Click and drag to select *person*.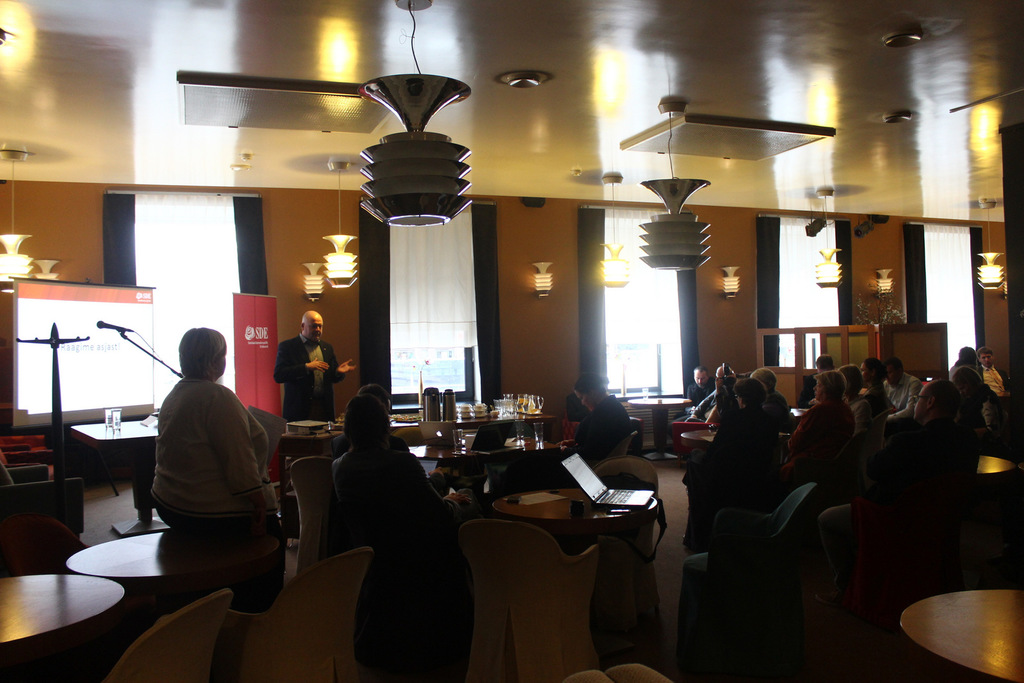
Selection: region(818, 378, 978, 578).
